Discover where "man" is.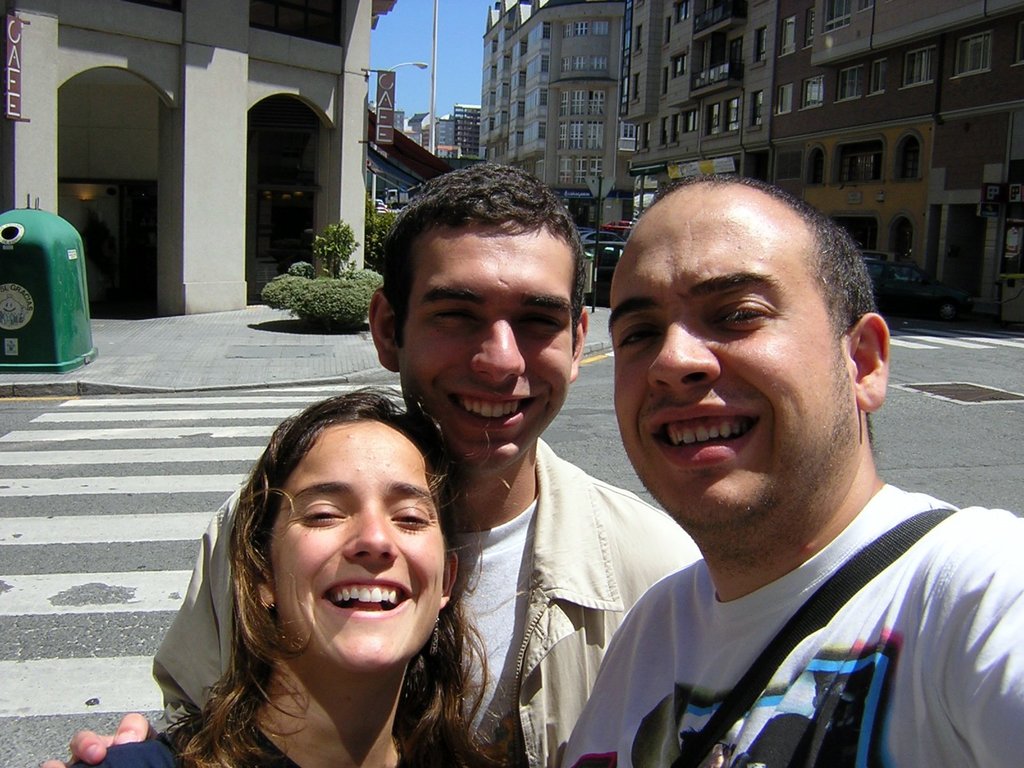
Discovered at bbox=[564, 172, 1023, 767].
